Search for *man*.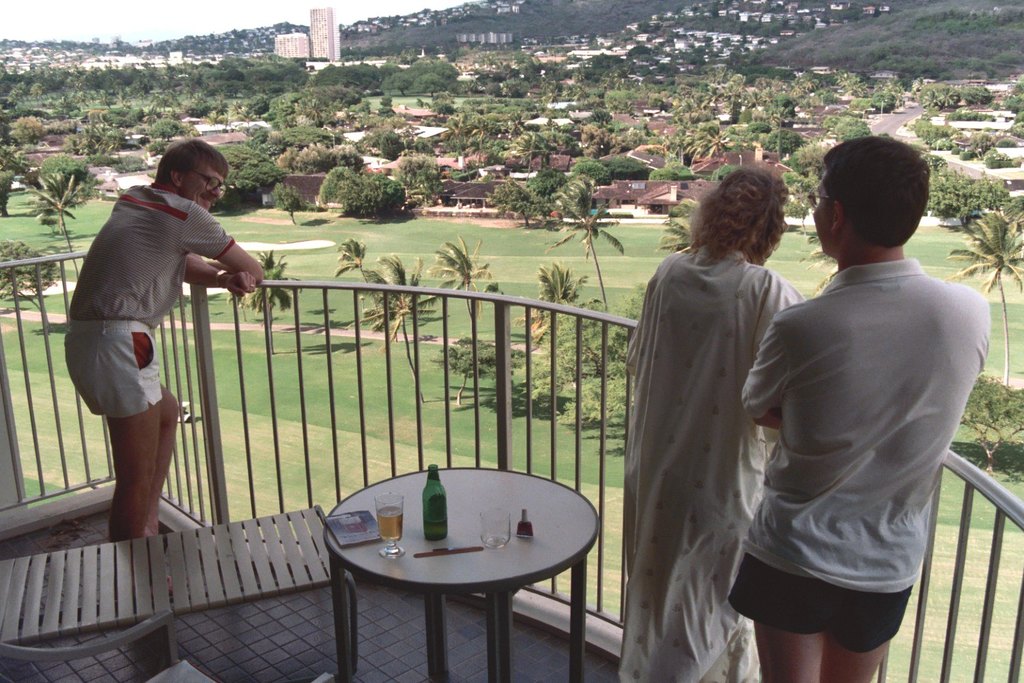
Found at {"left": 732, "top": 124, "right": 996, "bottom": 682}.
